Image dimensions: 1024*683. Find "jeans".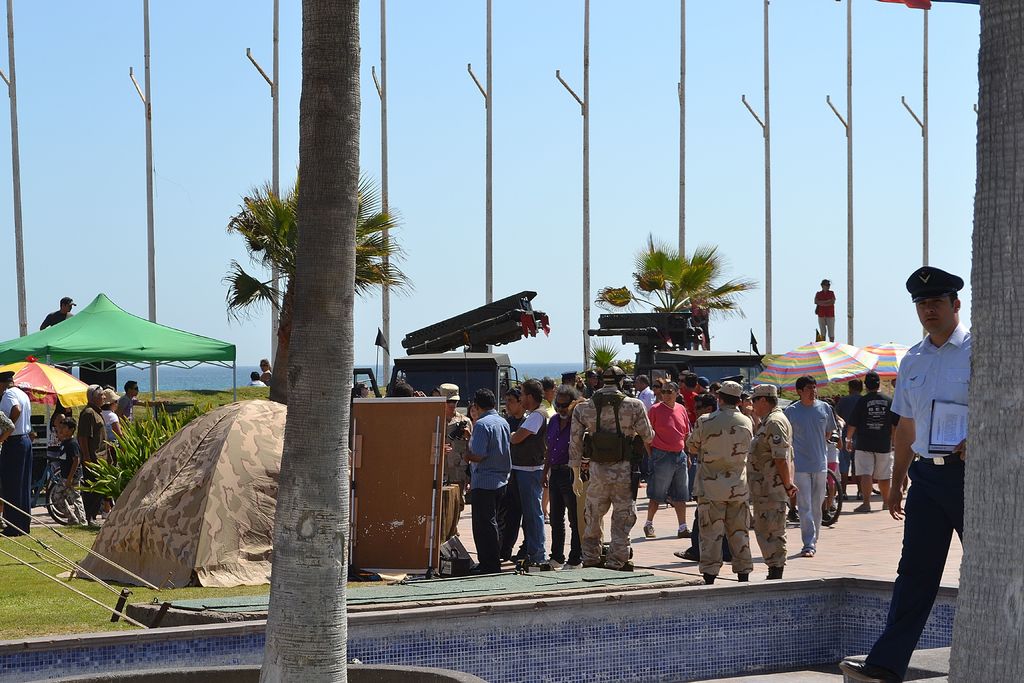
512,466,548,563.
